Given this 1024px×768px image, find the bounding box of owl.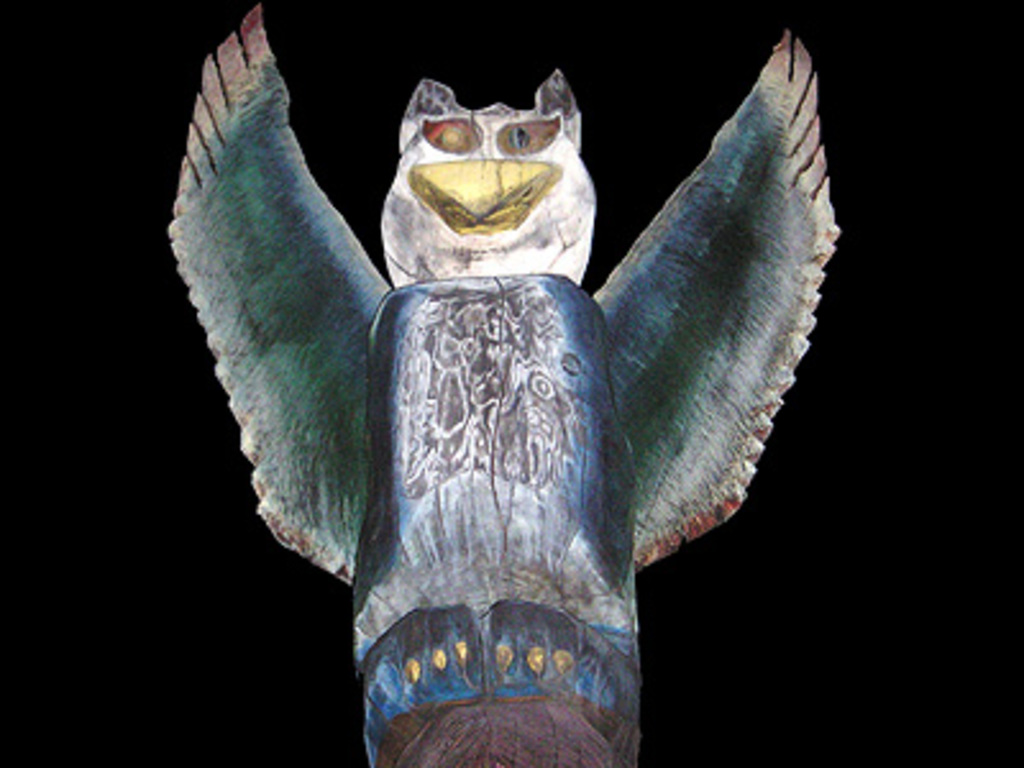
<box>164,8,847,684</box>.
